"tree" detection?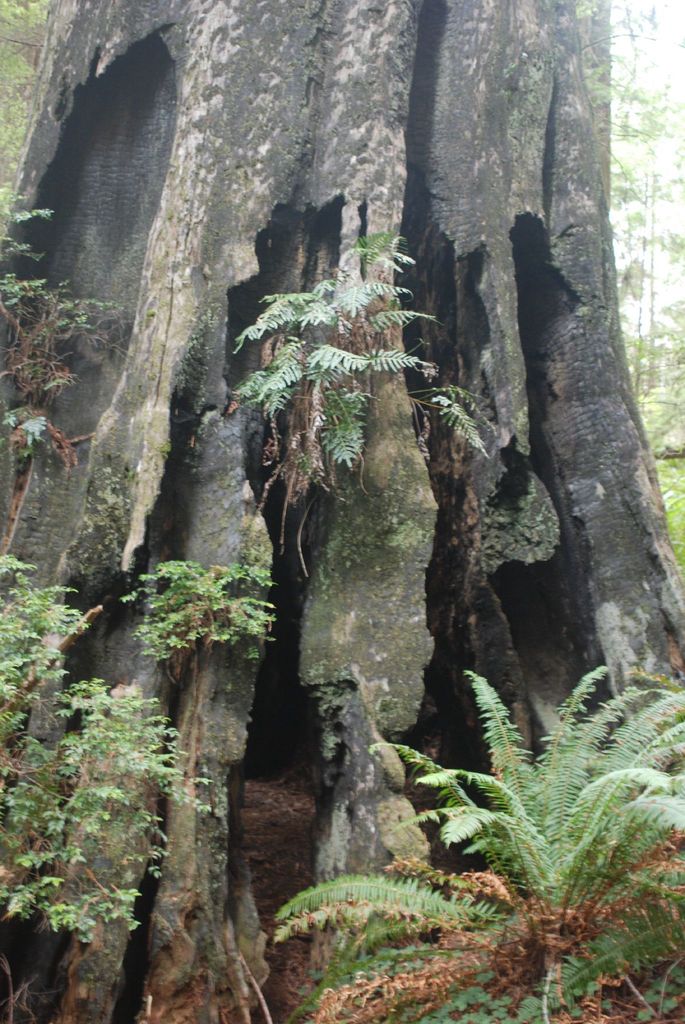
[0, 0, 684, 1023]
